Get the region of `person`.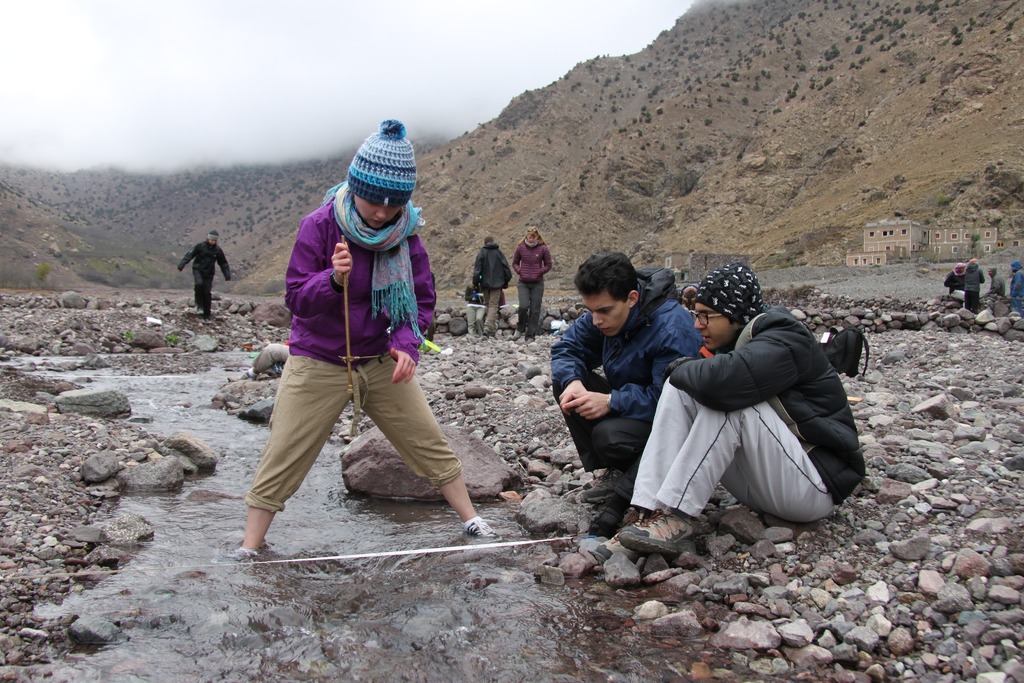
box=[468, 231, 514, 342].
